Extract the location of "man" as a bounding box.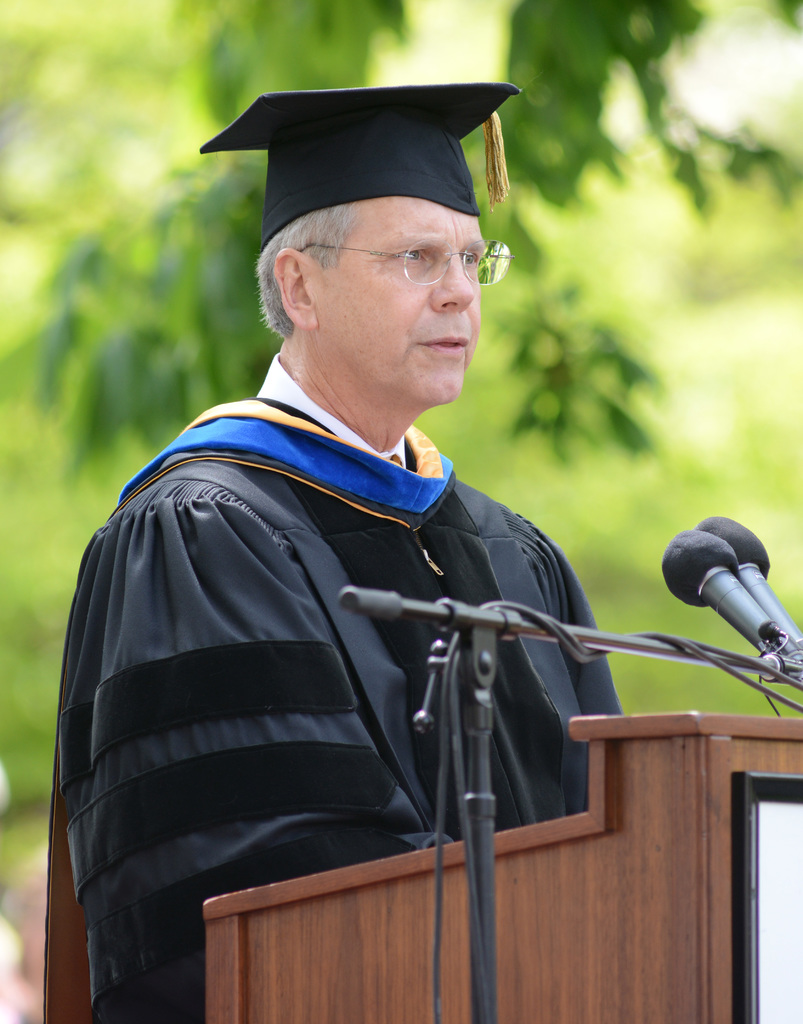
<region>78, 90, 661, 995</region>.
